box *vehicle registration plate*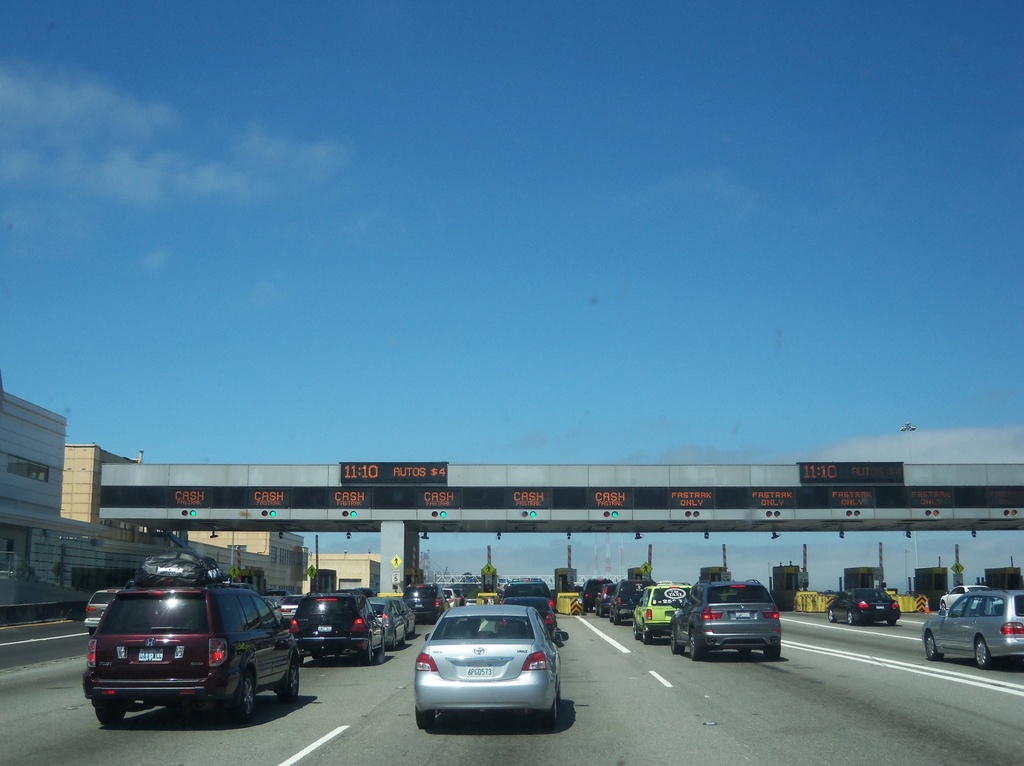
[x1=734, y1=615, x2=750, y2=618]
